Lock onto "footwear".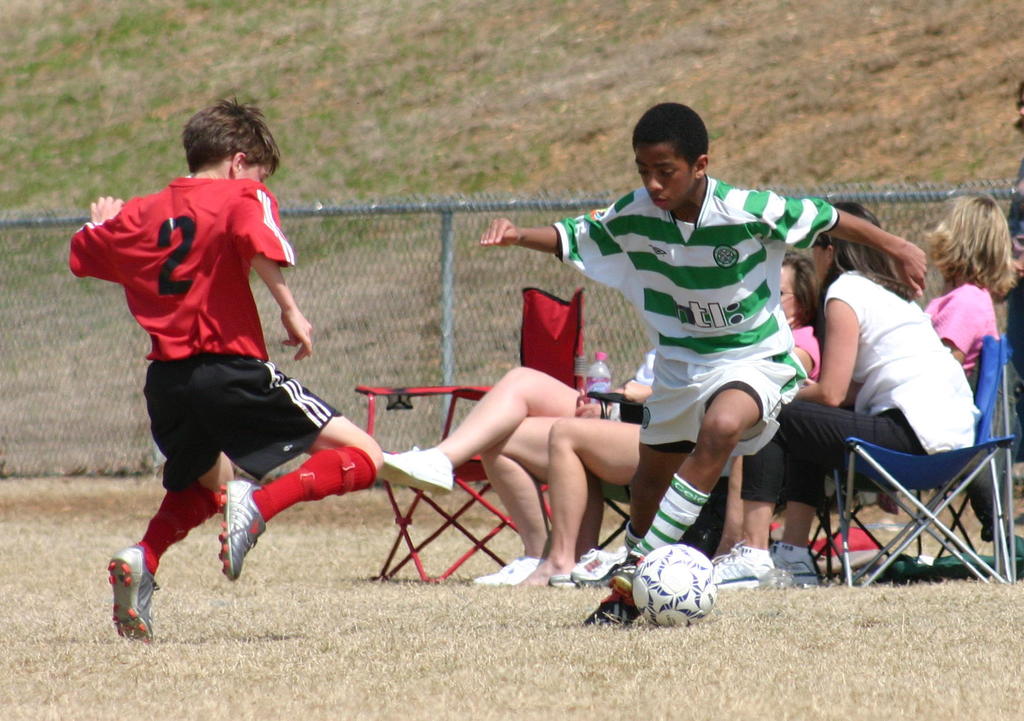
Locked: left=470, top=558, right=544, bottom=588.
